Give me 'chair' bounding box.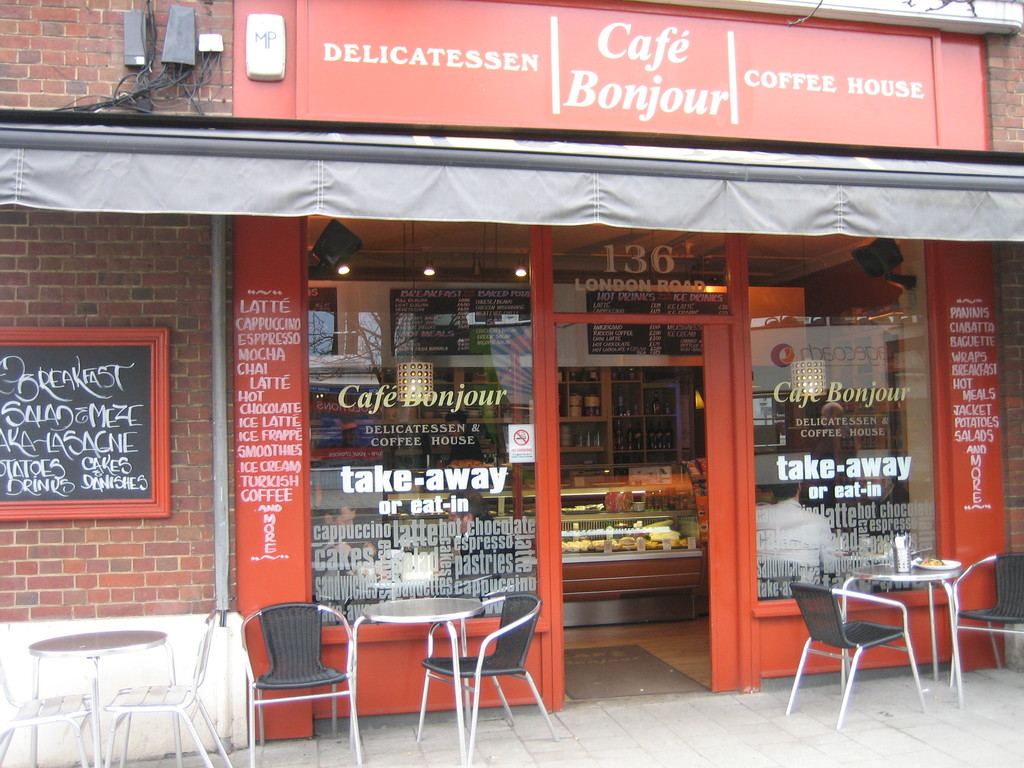
box=[0, 648, 99, 767].
